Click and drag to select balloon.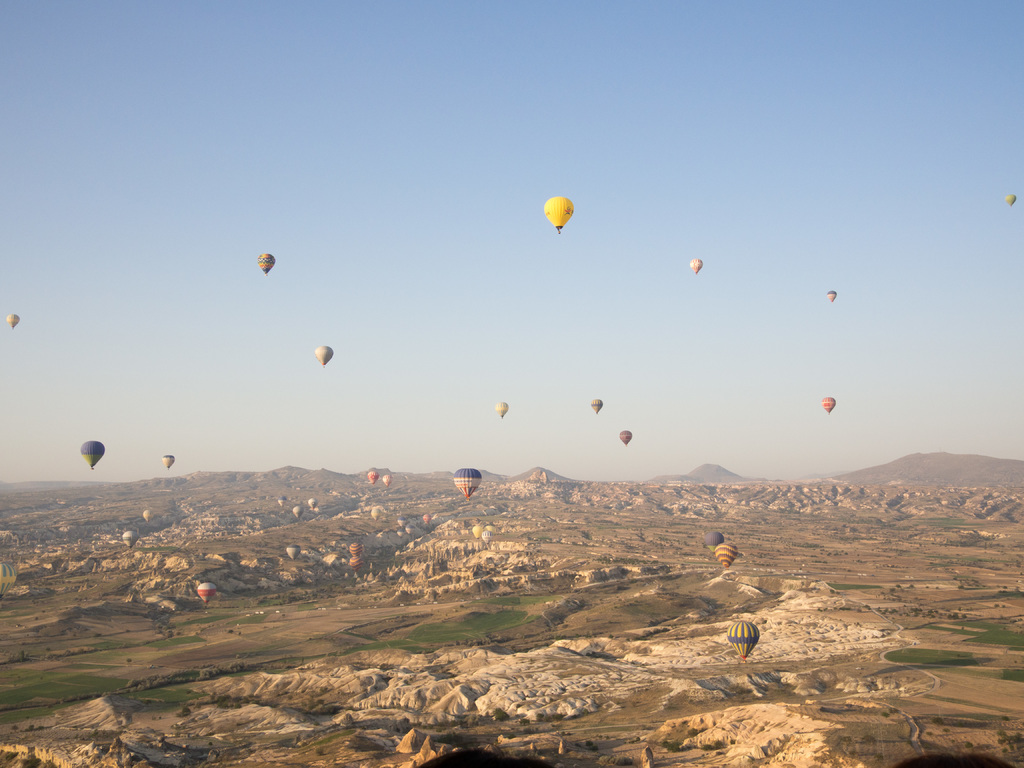
Selection: box(715, 538, 739, 569).
